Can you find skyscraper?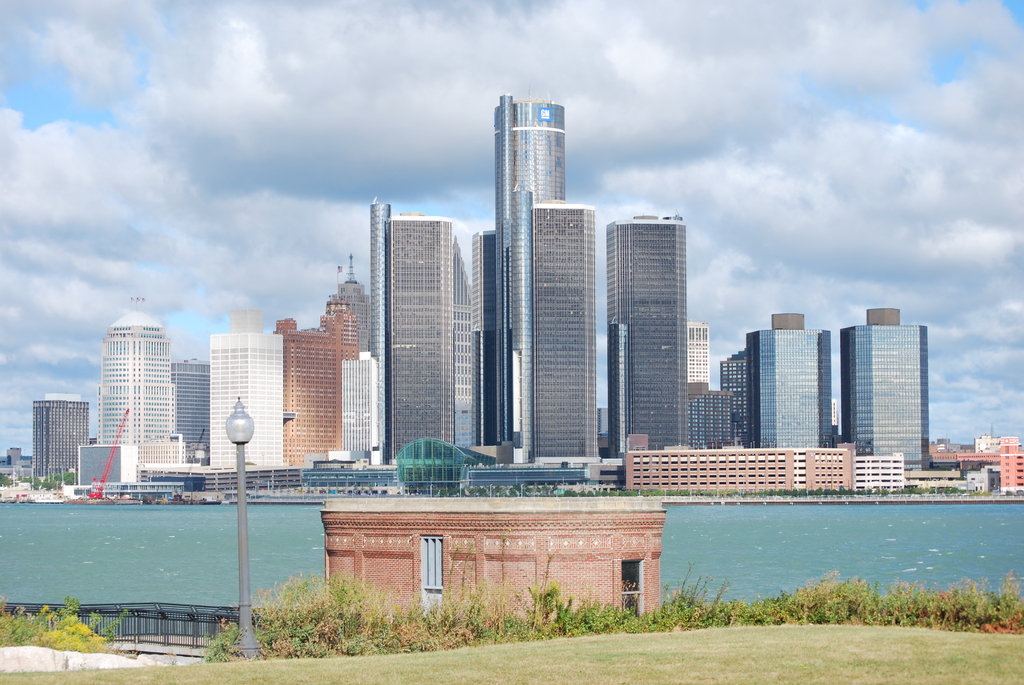
Yes, bounding box: bbox=(488, 89, 566, 471).
